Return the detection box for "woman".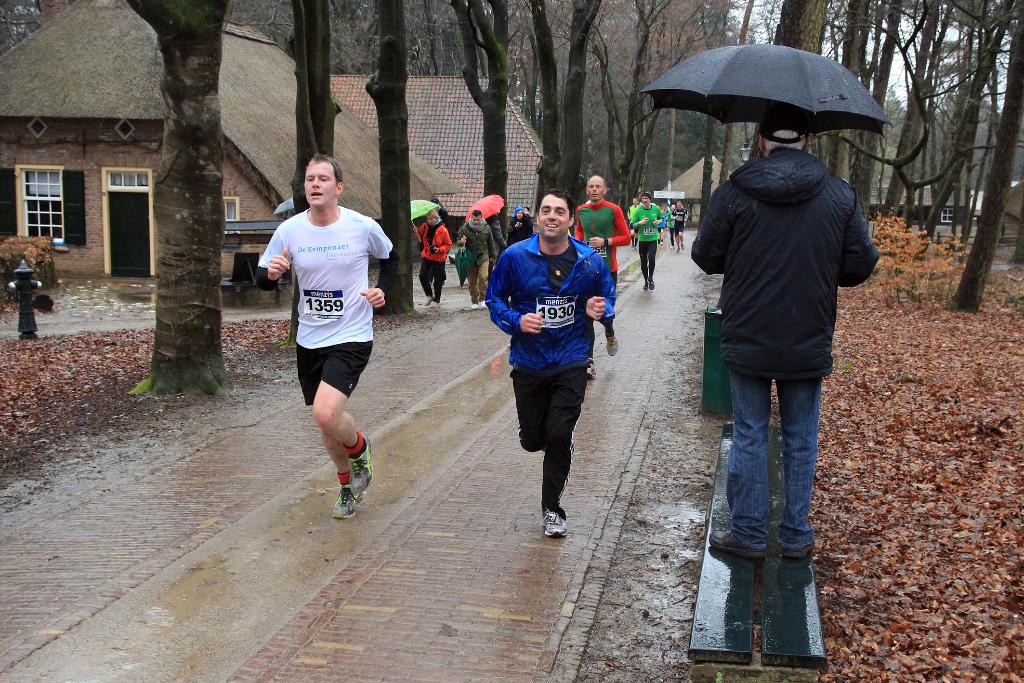
rect(414, 211, 451, 307).
